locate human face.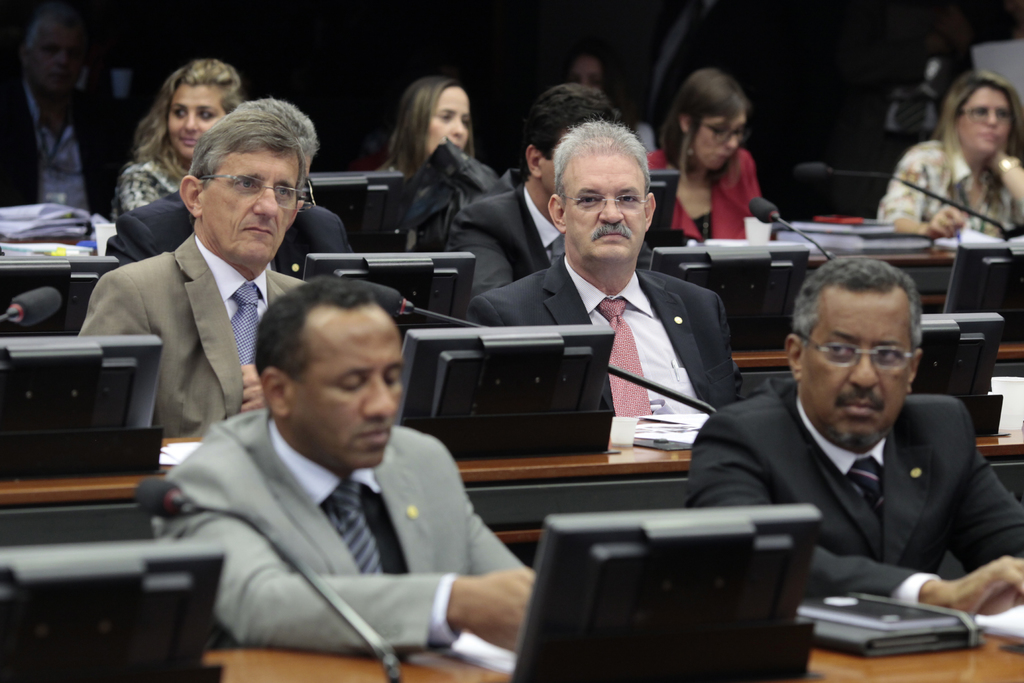
Bounding box: [163, 70, 230, 163].
